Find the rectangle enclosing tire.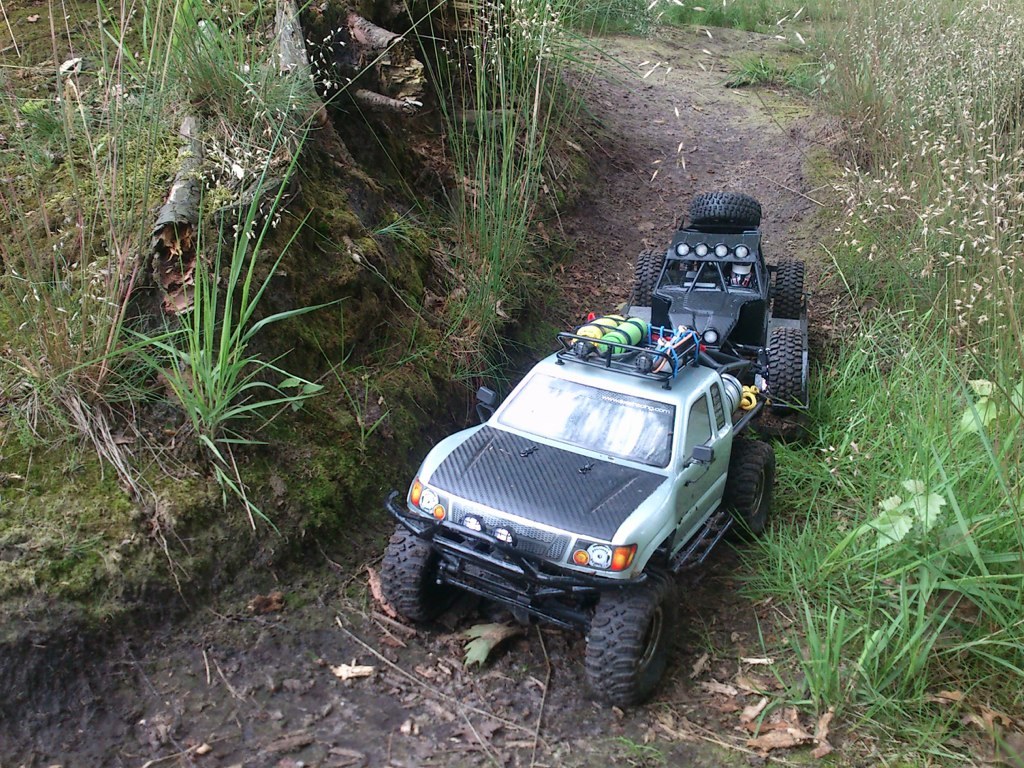
l=769, t=327, r=803, b=411.
